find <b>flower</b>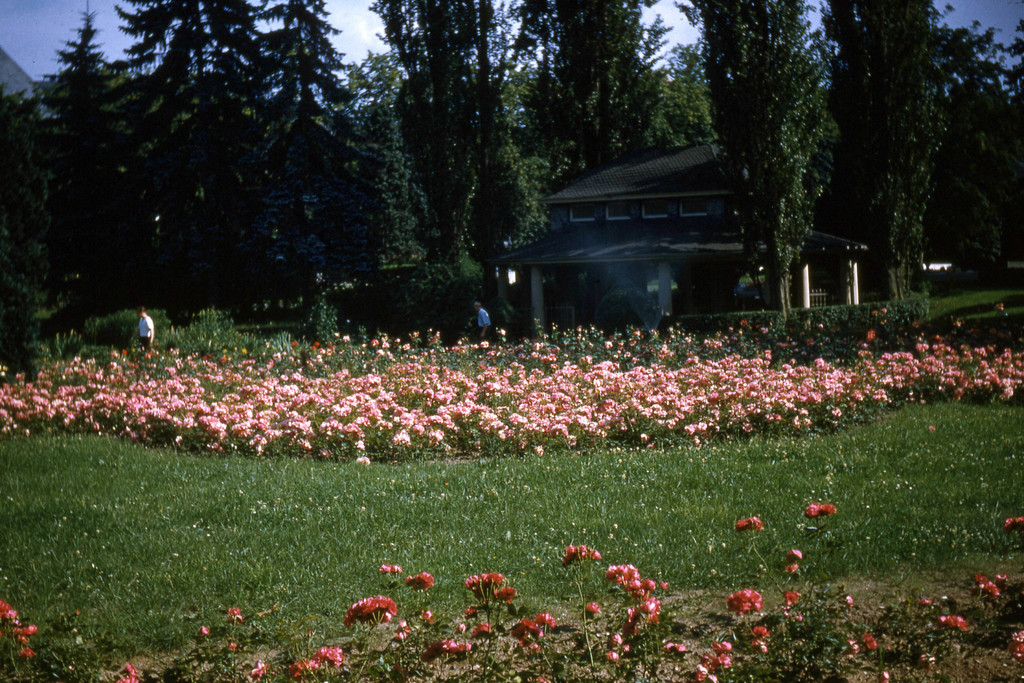
<region>669, 644, 687, 653</region>
